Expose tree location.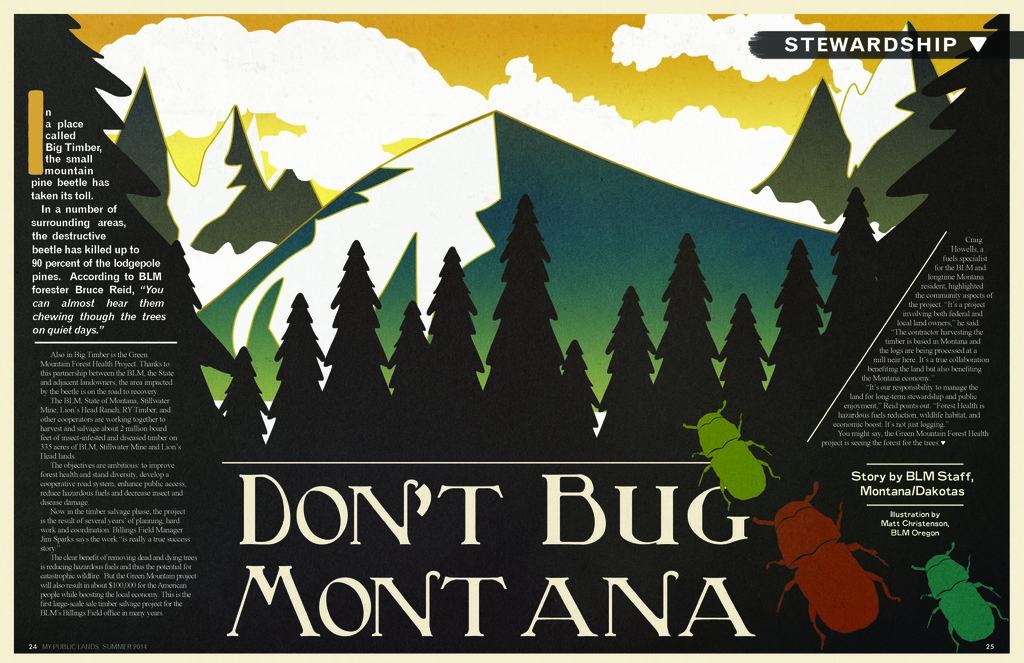
Exposed at <box>218,347,268,457</box>.
